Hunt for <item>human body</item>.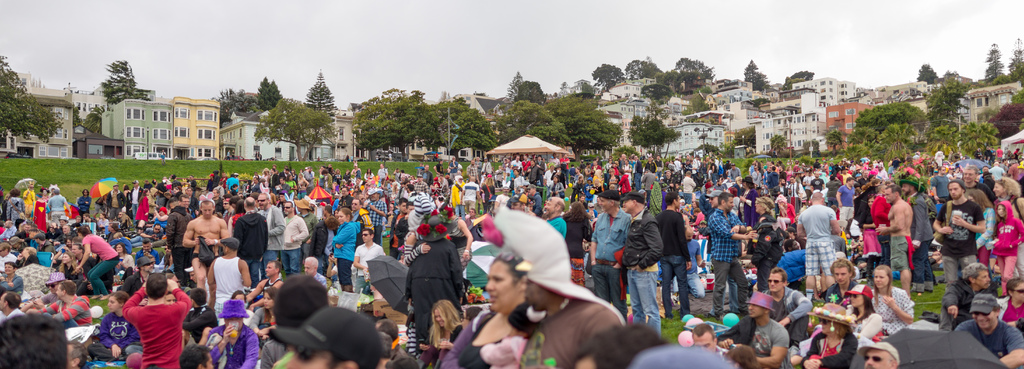
Hunted down at (351,163,363,179).
